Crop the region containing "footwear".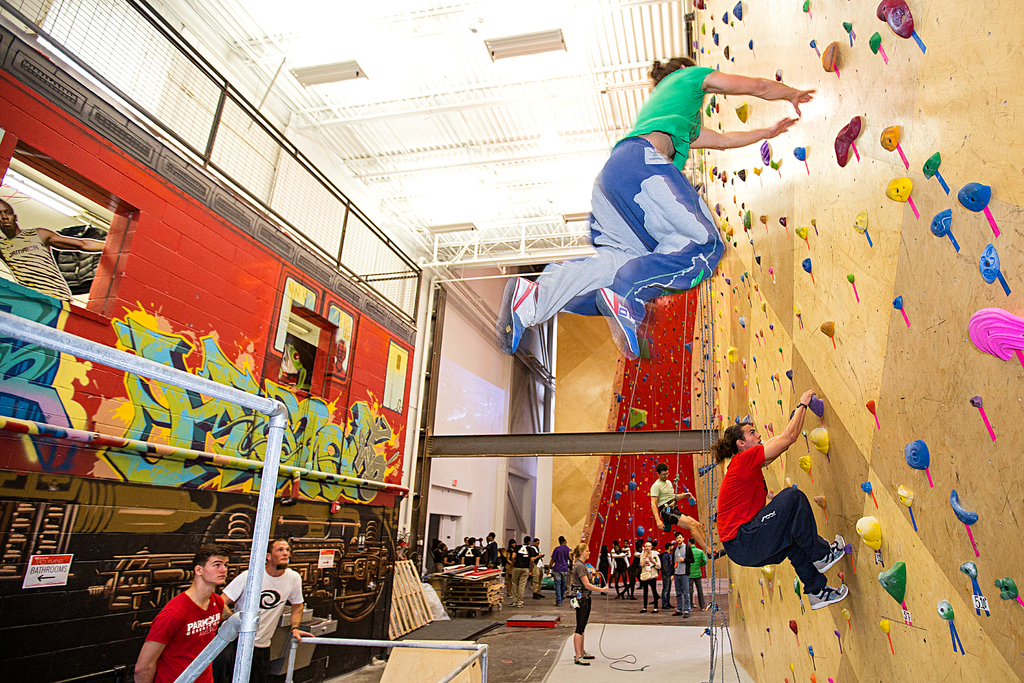
Crop region: [left=812, top=533, right=847, bottom=574].
